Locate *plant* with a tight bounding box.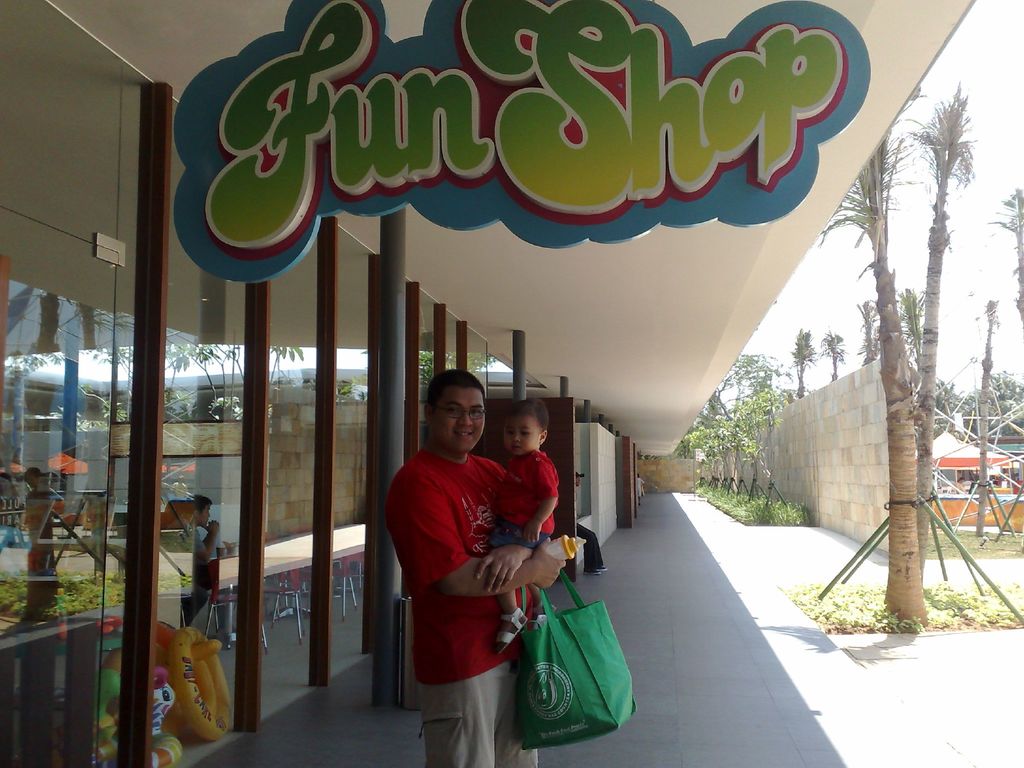
<bbox>780, 584, 920, 648</bbox>.
